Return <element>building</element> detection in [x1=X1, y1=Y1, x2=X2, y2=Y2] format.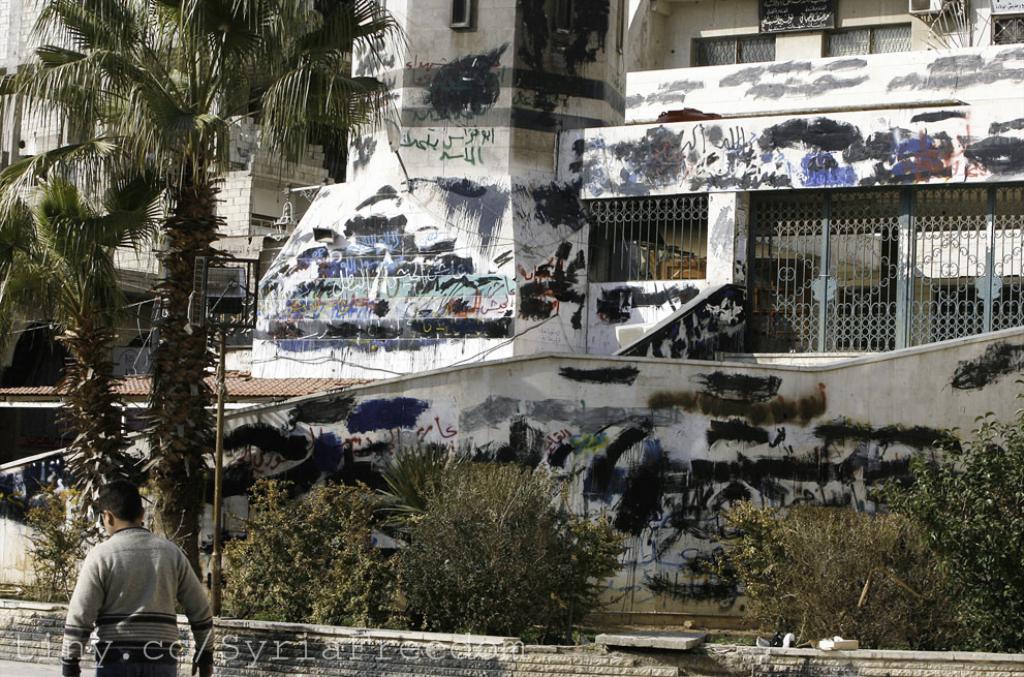
[x1=0, y1=0, x2=1006, y2=619].
